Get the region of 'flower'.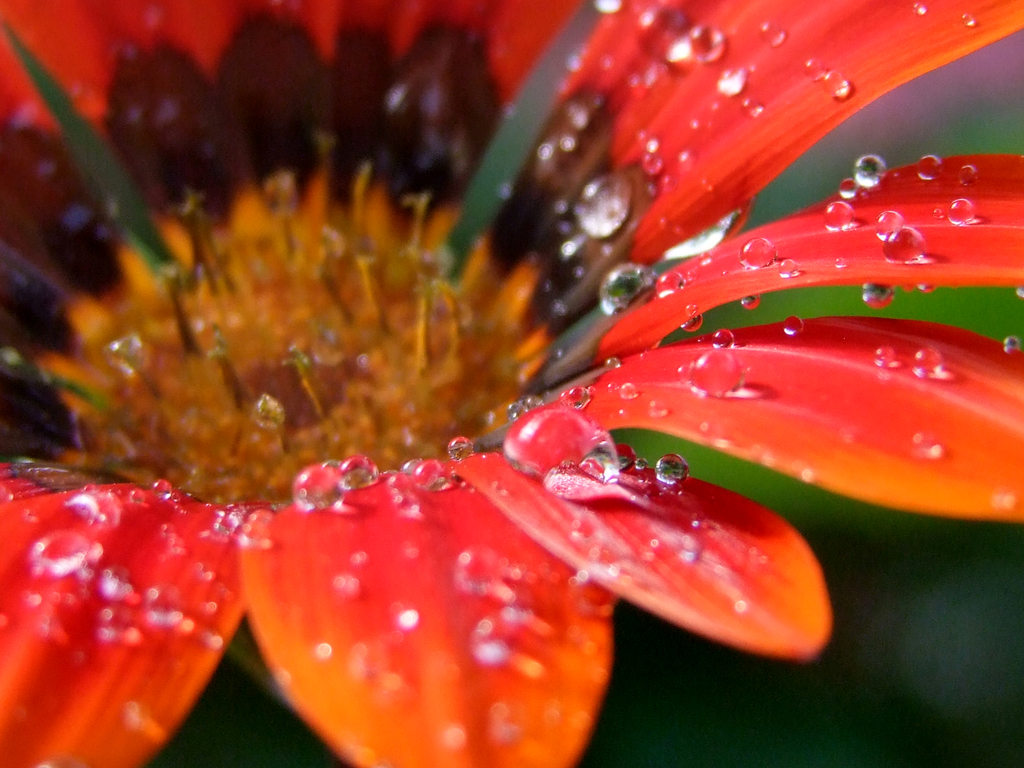
[7, 0, 1021, 767].
